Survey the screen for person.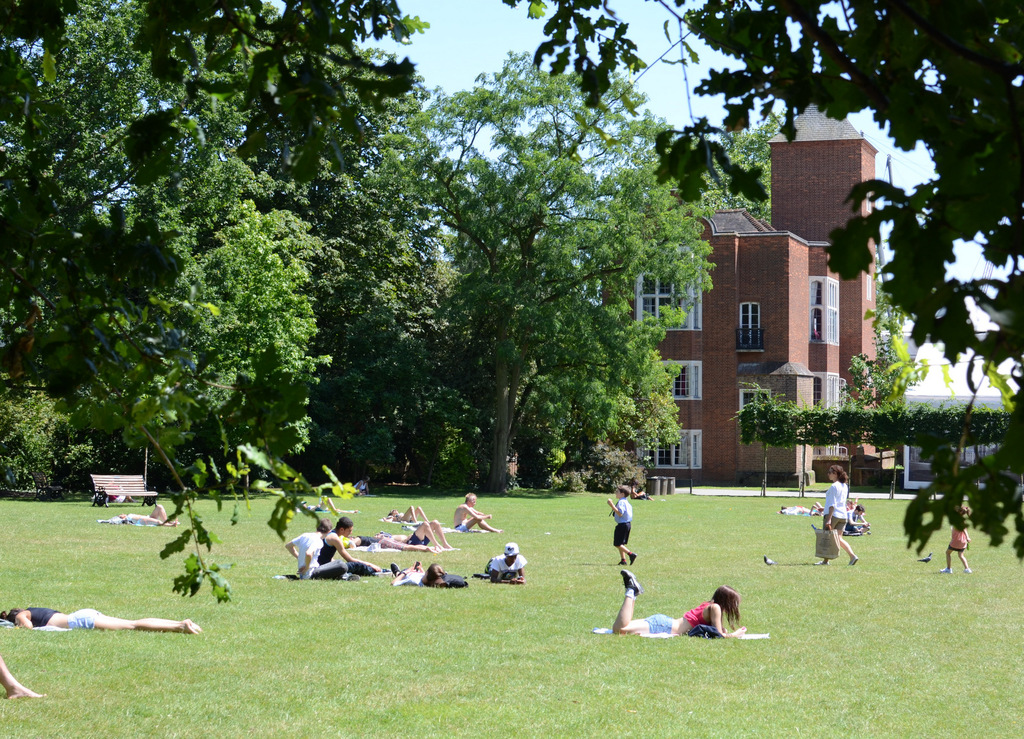
Survey found: locate(813, 461, 855, 564).
